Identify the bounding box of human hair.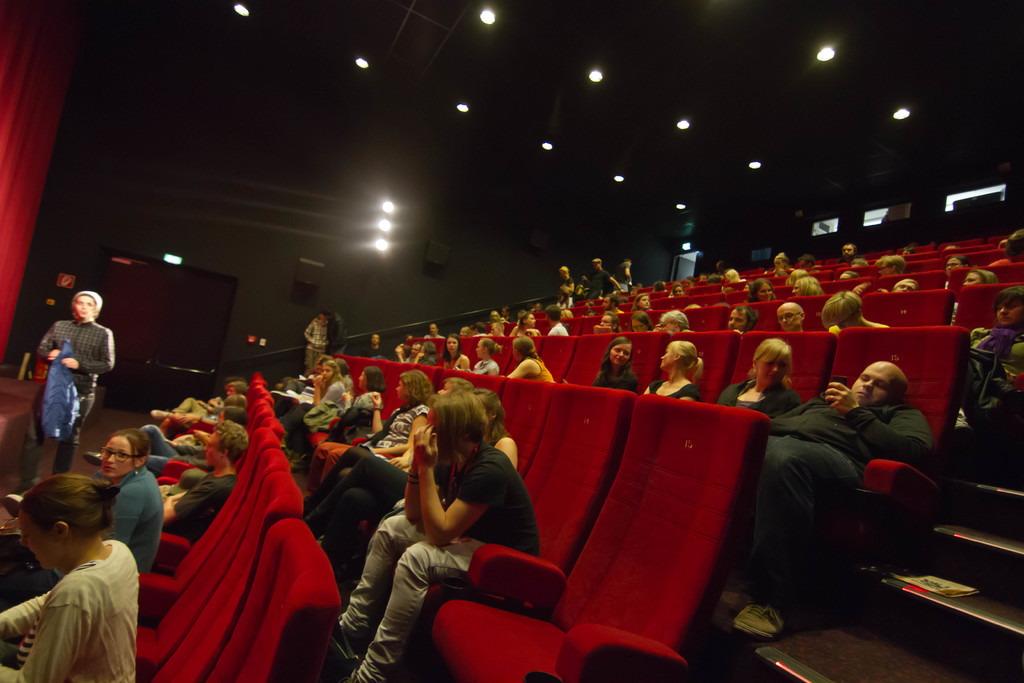
box(424, 338, 437, 357).
